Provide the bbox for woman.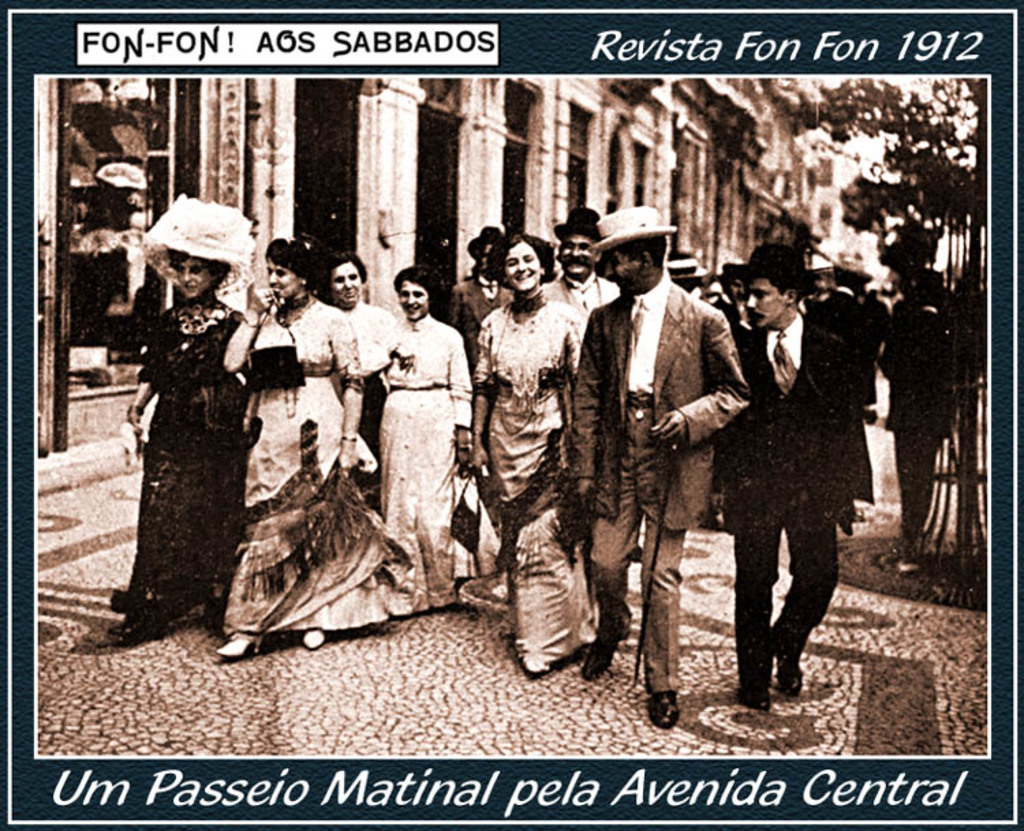
left=319, top=251, right=406, bottom=513.
